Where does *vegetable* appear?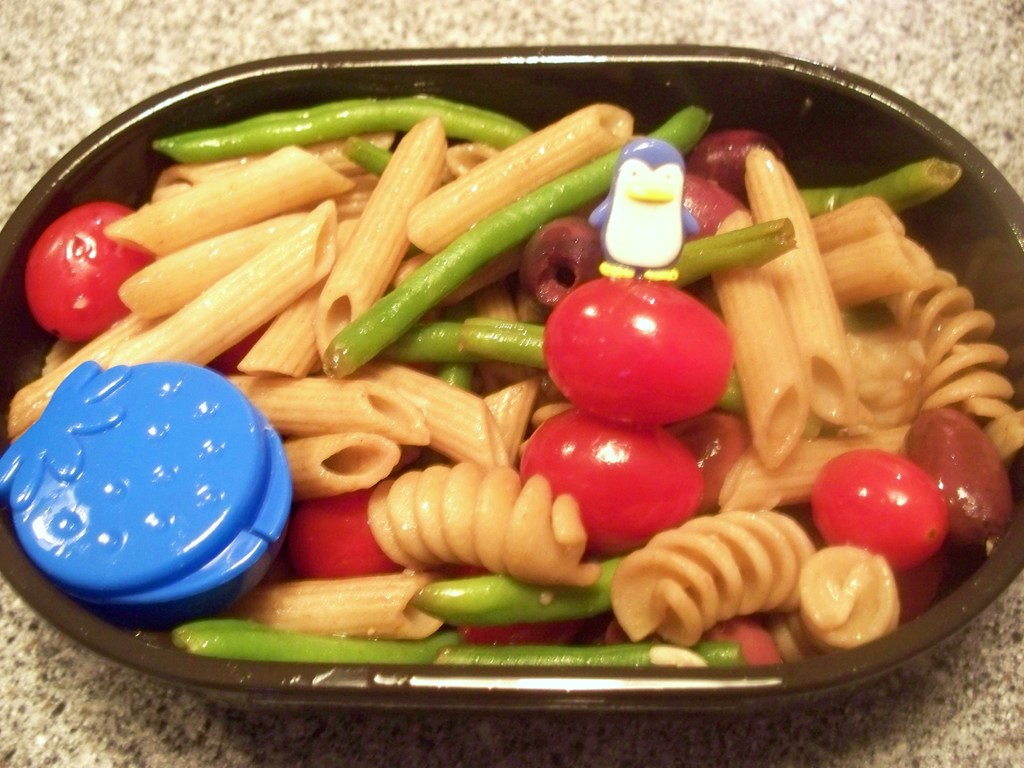
Appears at x1=412, y1=550, x2=626, y2=617.
